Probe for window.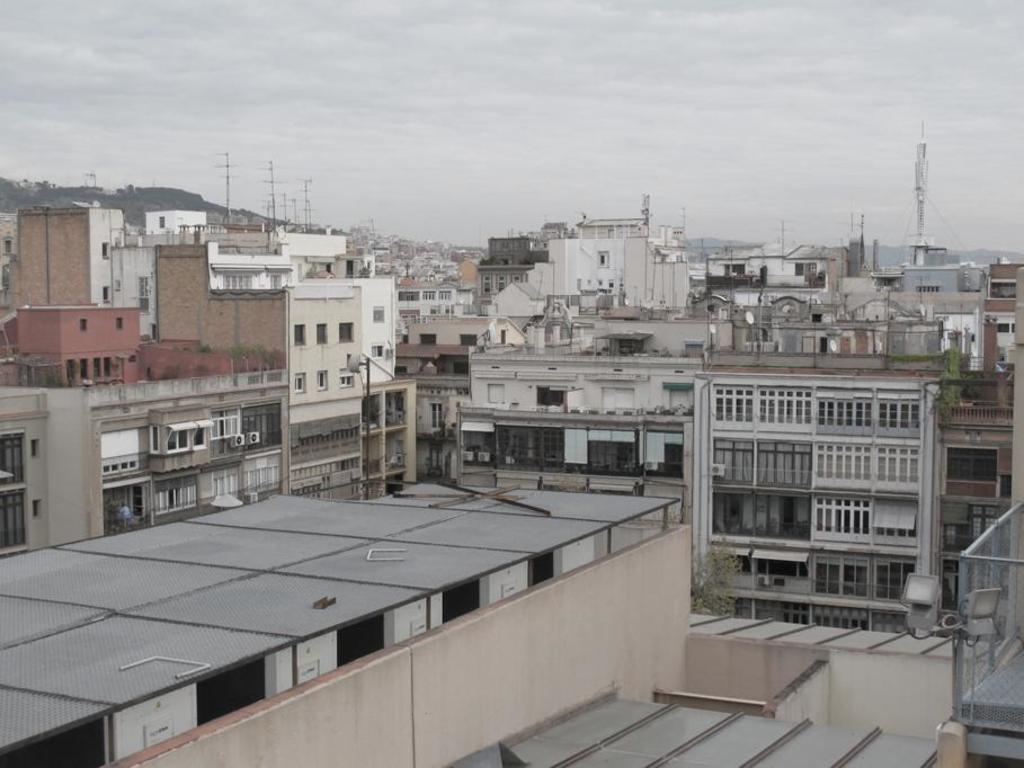
Probe result: <box>457,336,480,346</box>.
